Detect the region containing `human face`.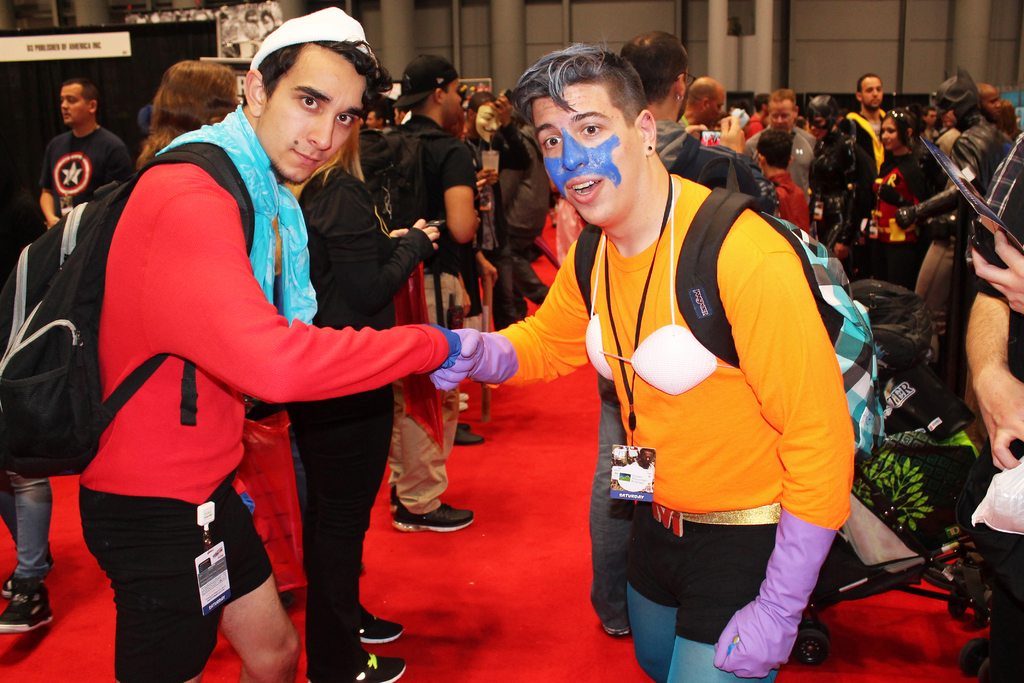
crop(63, 82, 90, 123).
